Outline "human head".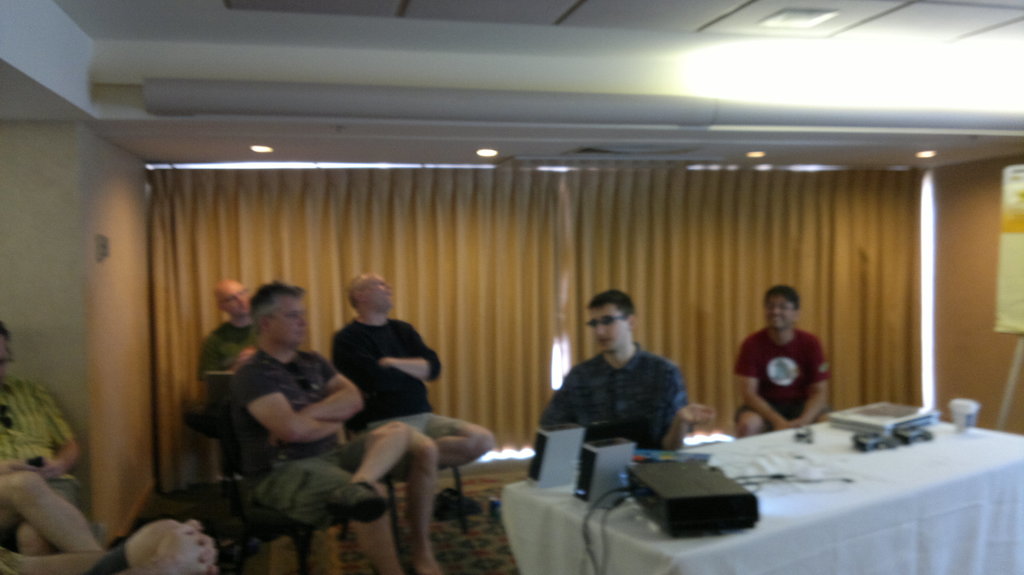
Outline: bbox=(209, 279, 248, 315).
